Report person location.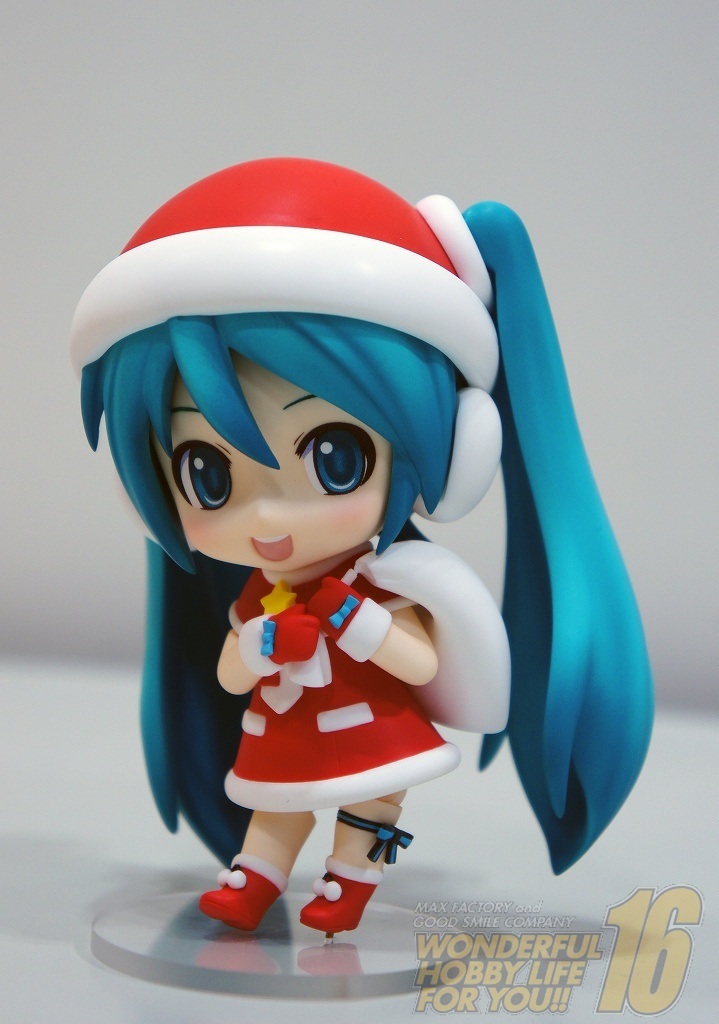
Report: box=[69, 155, 649, 941].
